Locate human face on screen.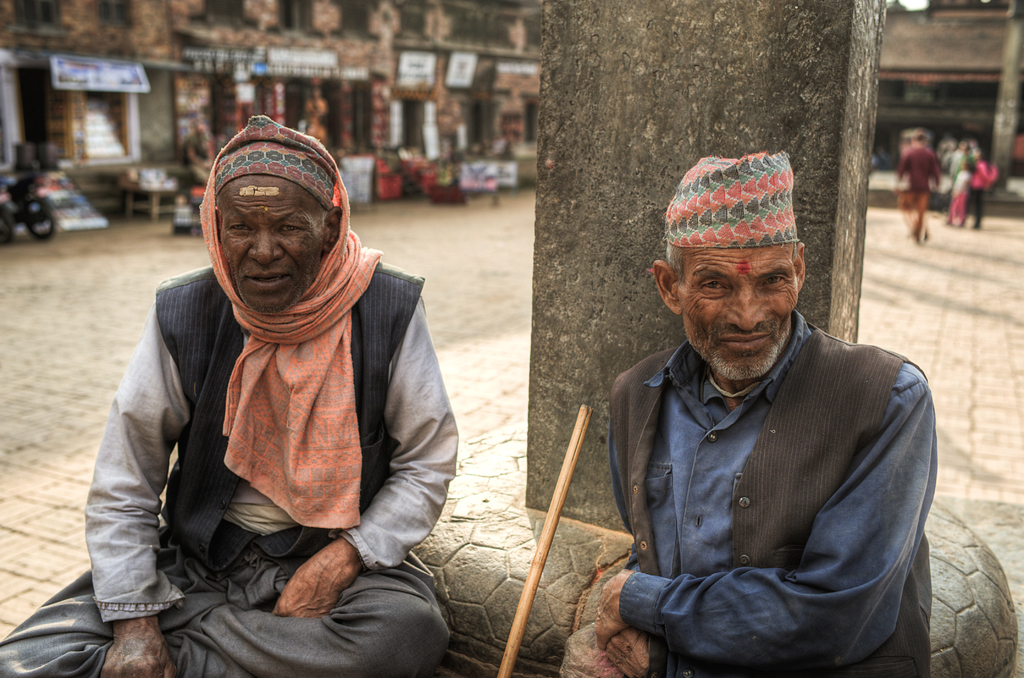
On screen at rect(219, 174, 320, 312).
